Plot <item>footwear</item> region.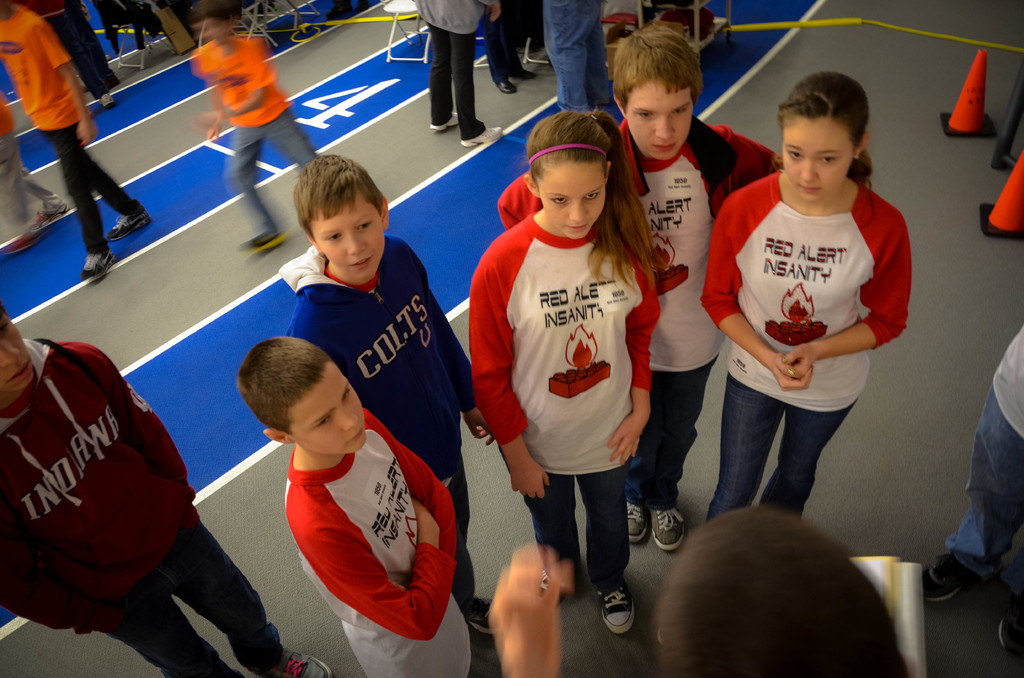
Plotted at (x1=251, y1=647, x2=332, y2=677).
